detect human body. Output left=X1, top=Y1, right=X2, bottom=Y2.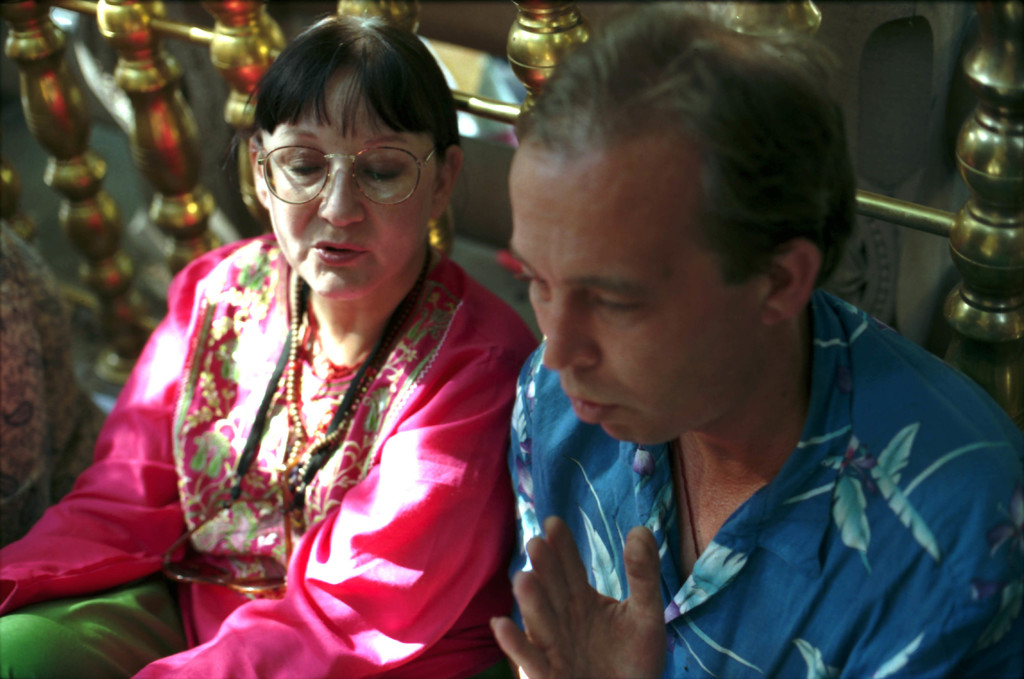
left=492, top=2, right=1023, bottom=678.
